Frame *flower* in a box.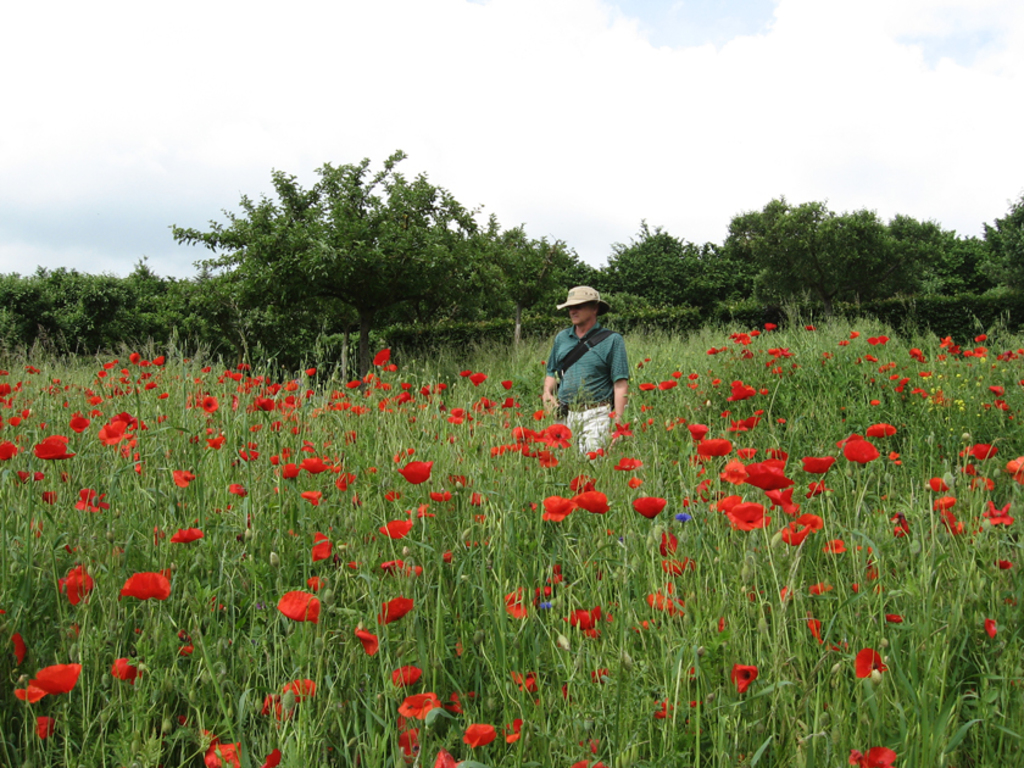
bbox=(124, 450, 126, 463).
